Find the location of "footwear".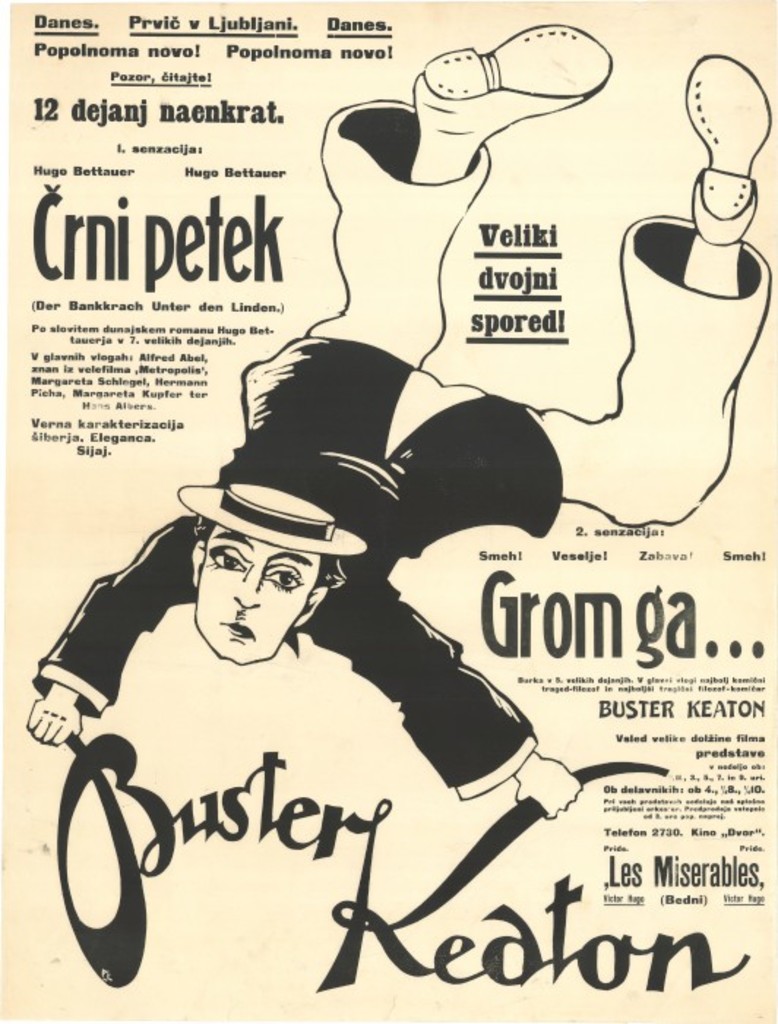
Location: <region>409, 20, 614, 123</region>.
